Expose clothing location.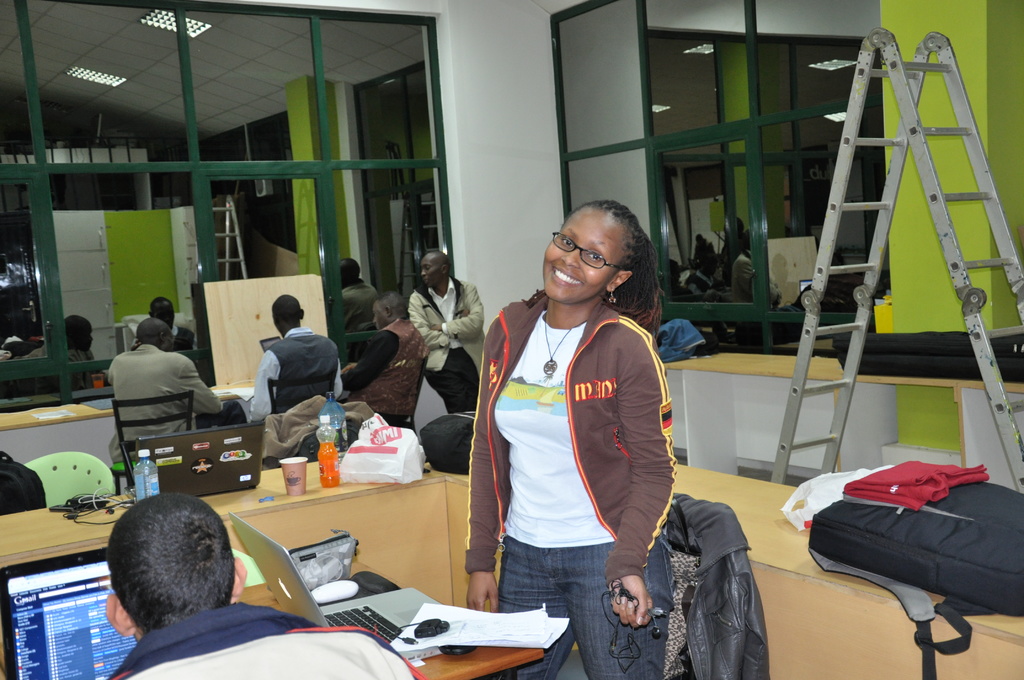
Exposed at 92 590 419 679.
